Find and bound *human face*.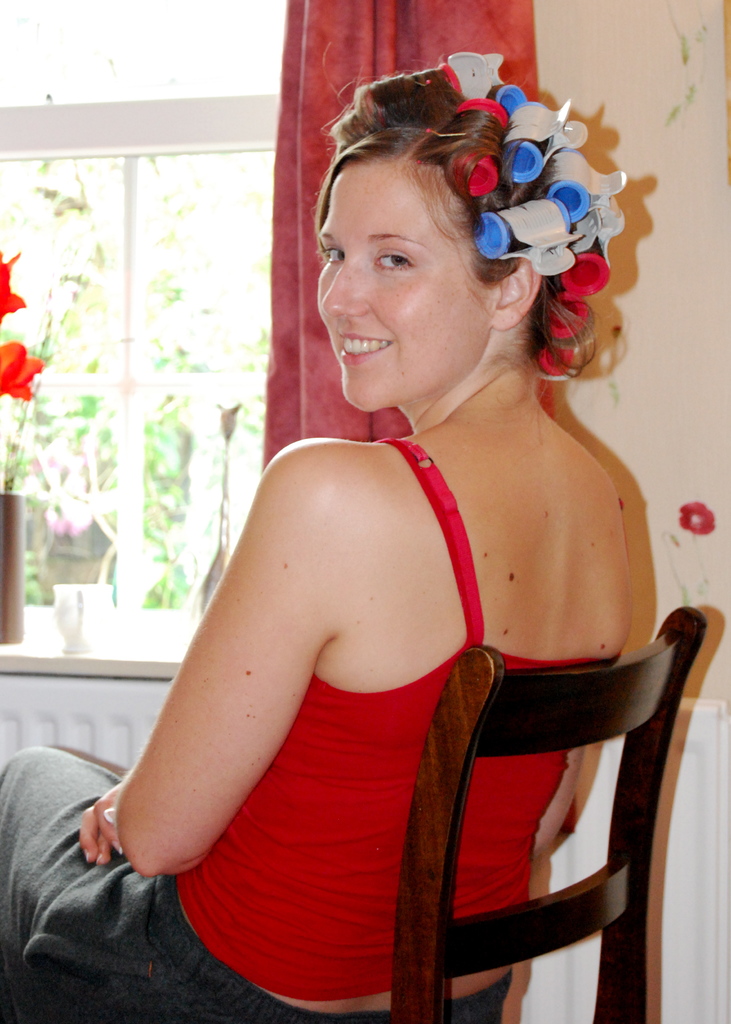
Bound: (x1=316, y1=161, x2=497, y2=410).
